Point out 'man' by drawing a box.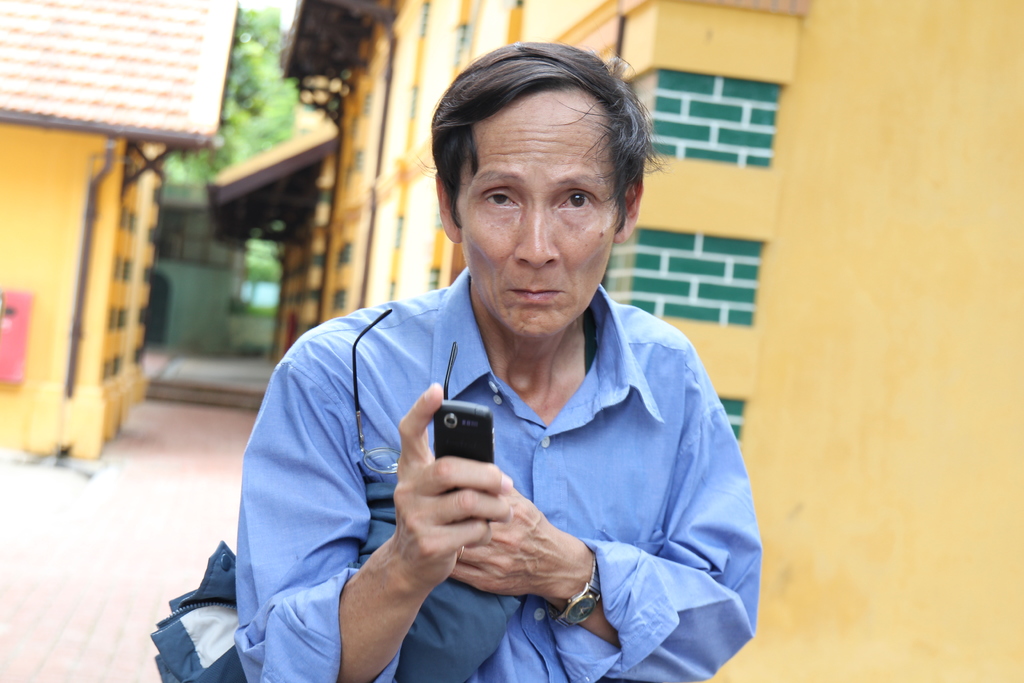
227, 38, 763, 682.
